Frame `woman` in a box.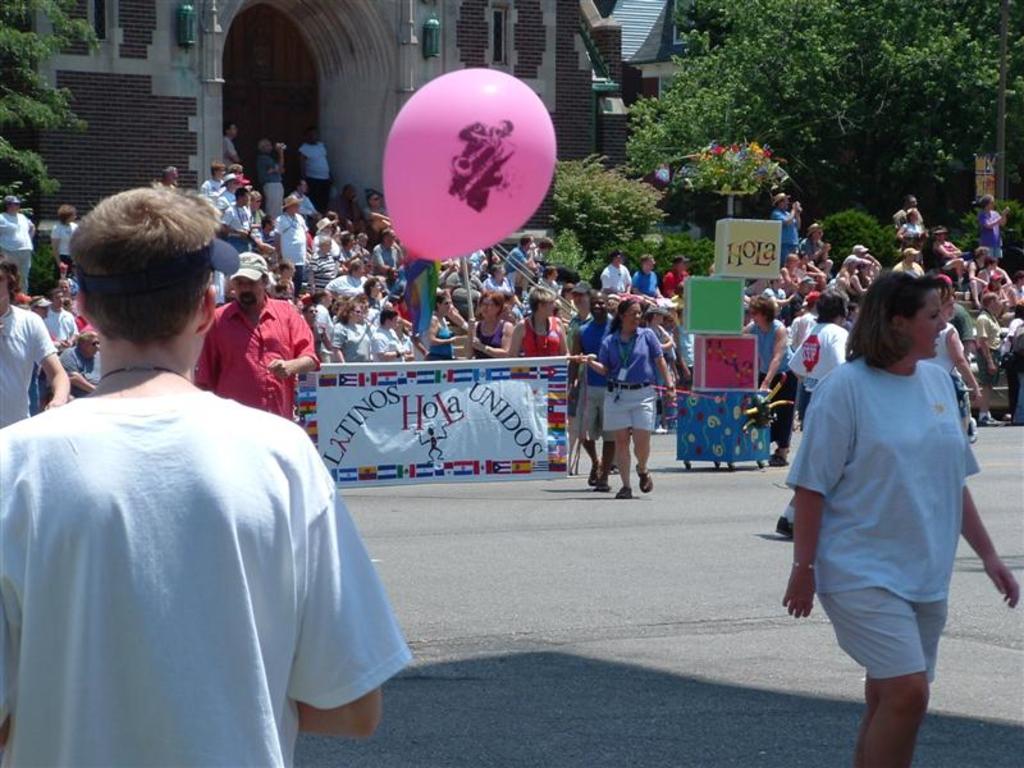
left=791, top=288, right=854, bottom=392.
